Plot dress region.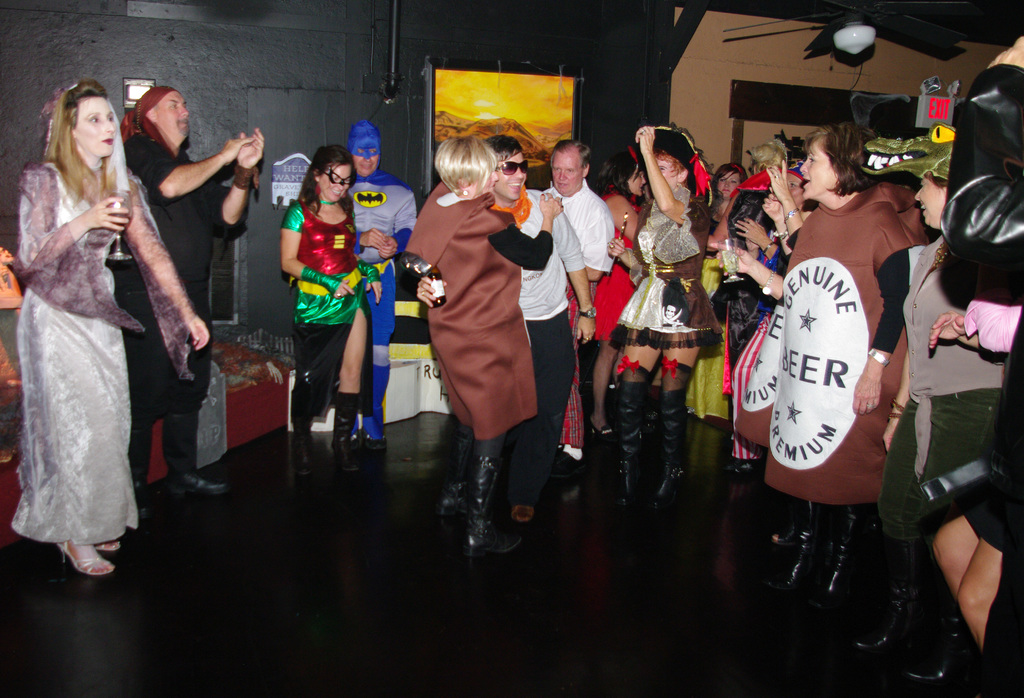
Plotted at [612,181,719,345].
